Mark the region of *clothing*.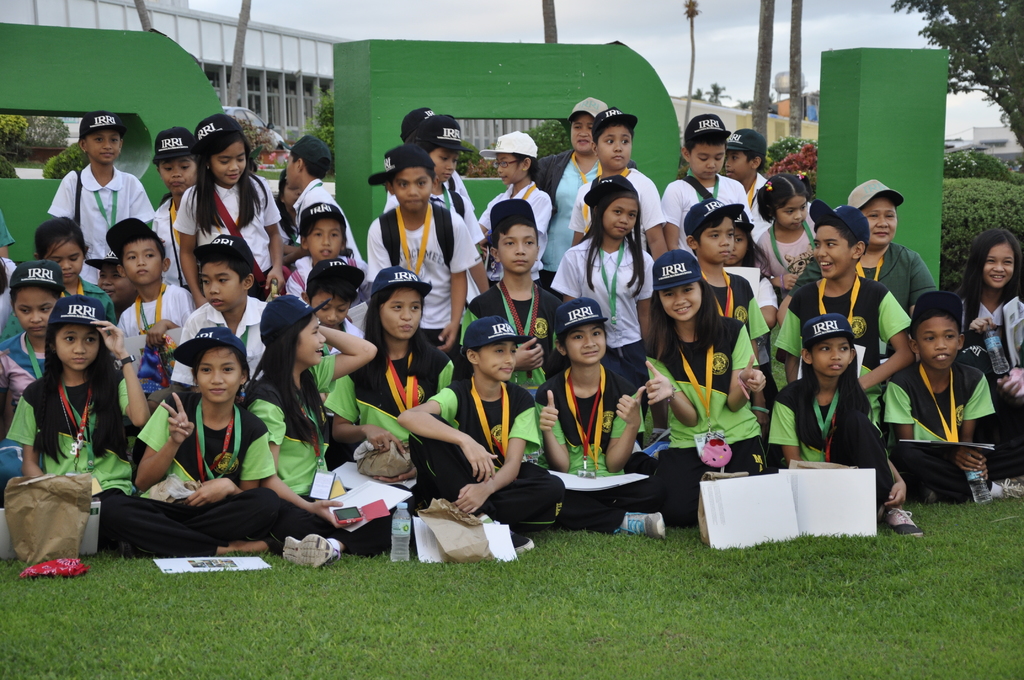
Region: crop(550, 233, 667, 454).
